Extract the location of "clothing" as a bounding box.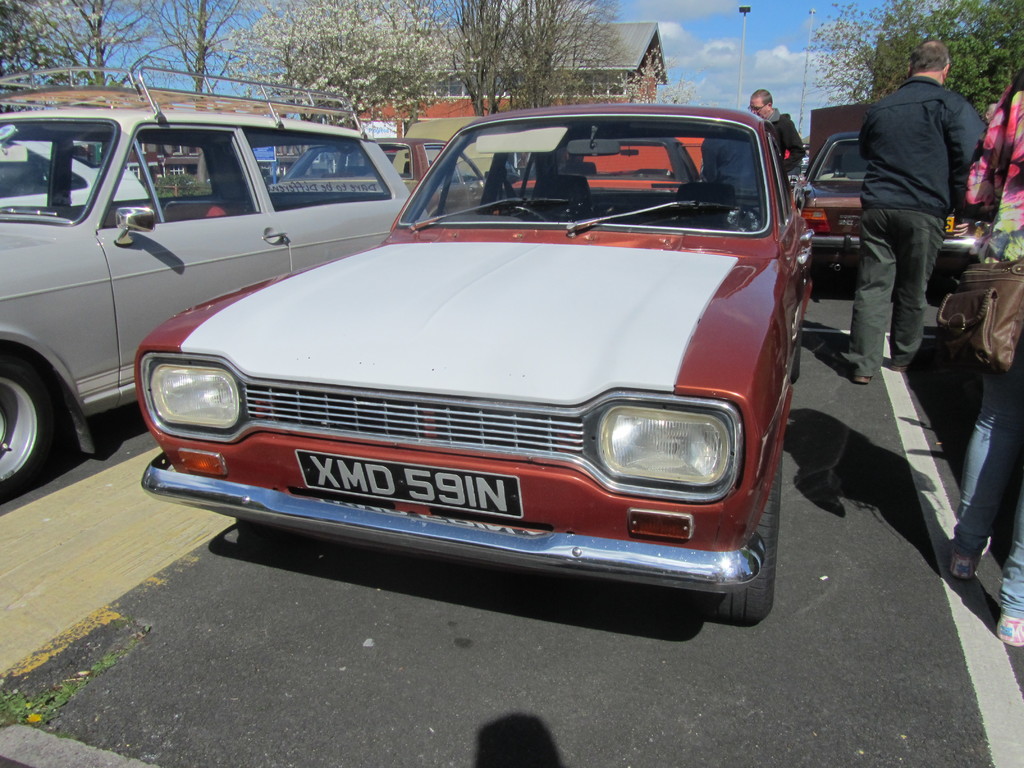
948,87,1023,618.
